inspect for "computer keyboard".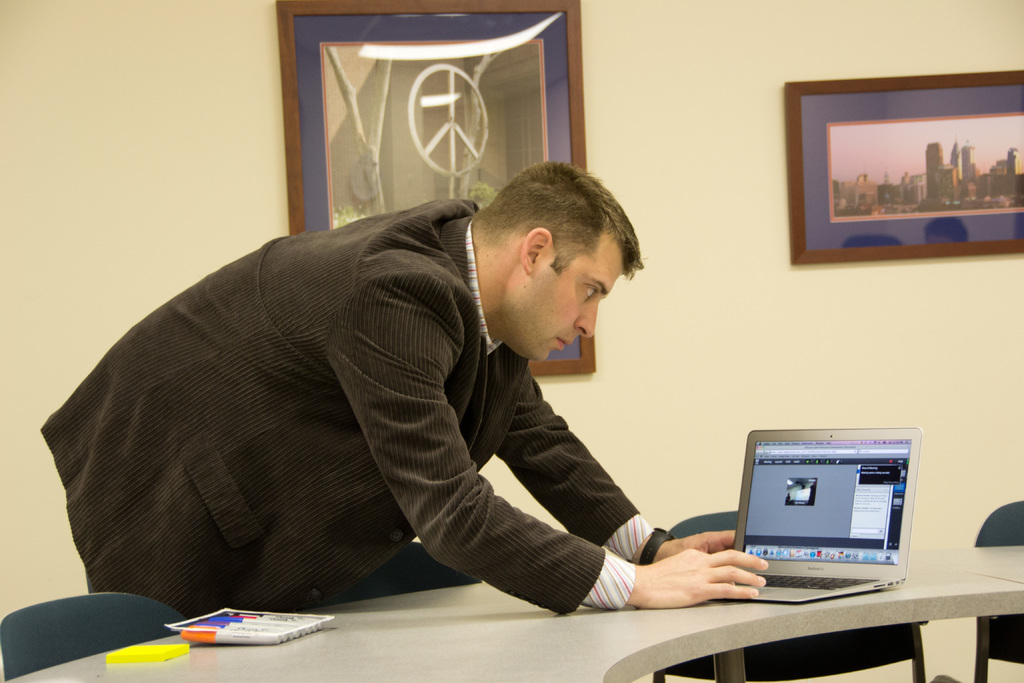
Inspection: [left=741, top=573, right=877, bottom=591].
